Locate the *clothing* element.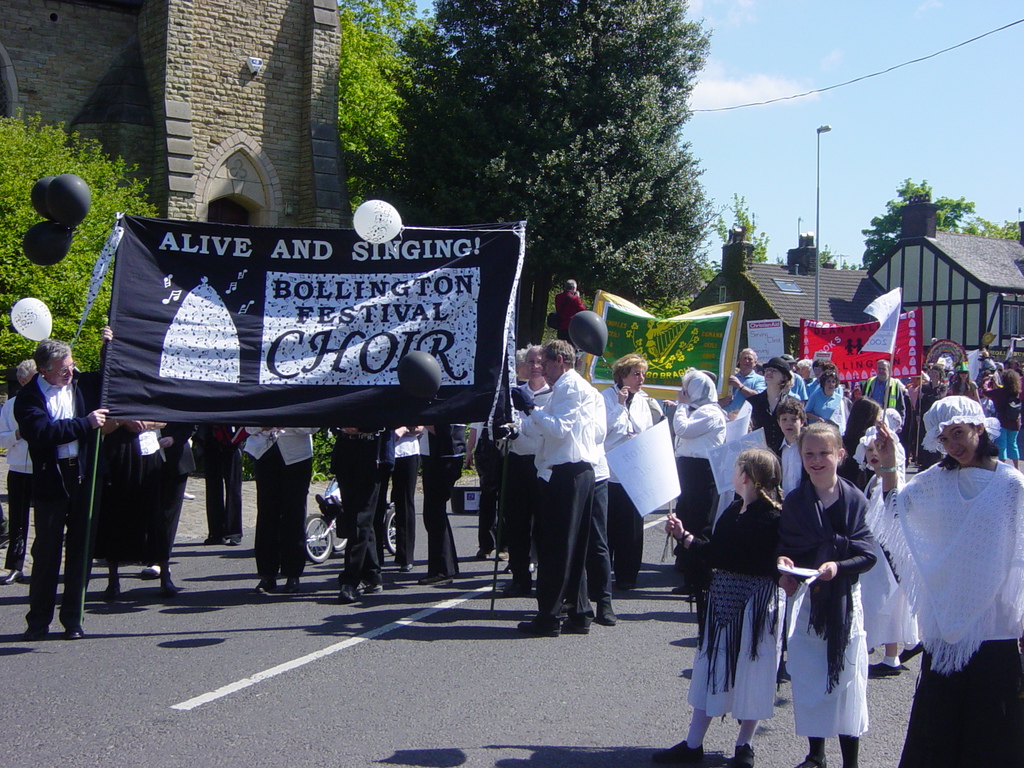
Element bbox: x1=522 y1=376 x2=596 y2=616.
